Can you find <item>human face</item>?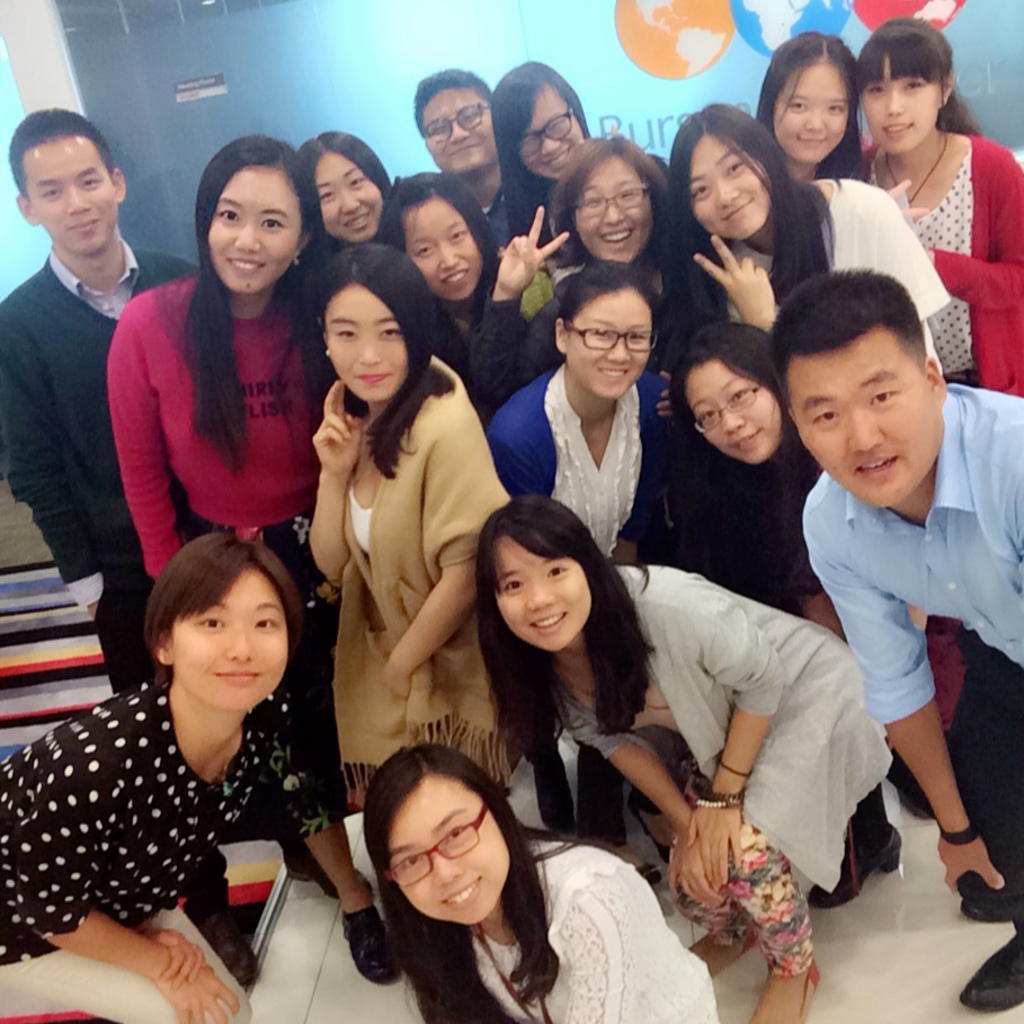
Yes, bounding box: (left=518, top=86, right=585, bottom=180).
